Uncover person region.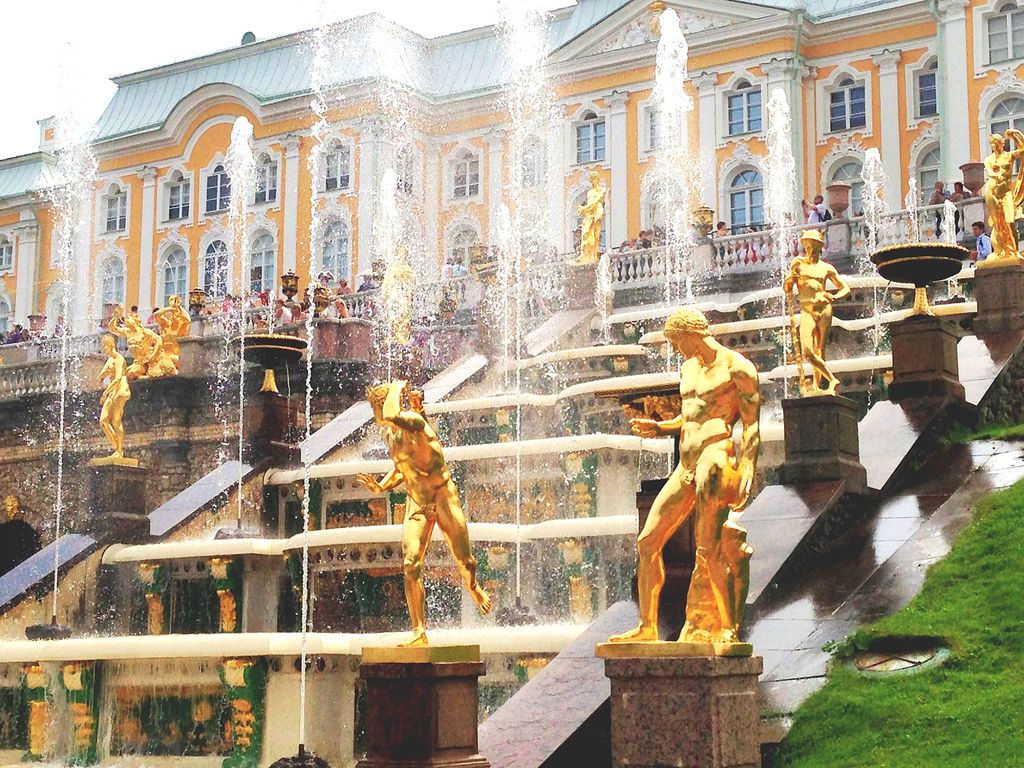
Uncovered: rect(380, 252, 414, 342).
